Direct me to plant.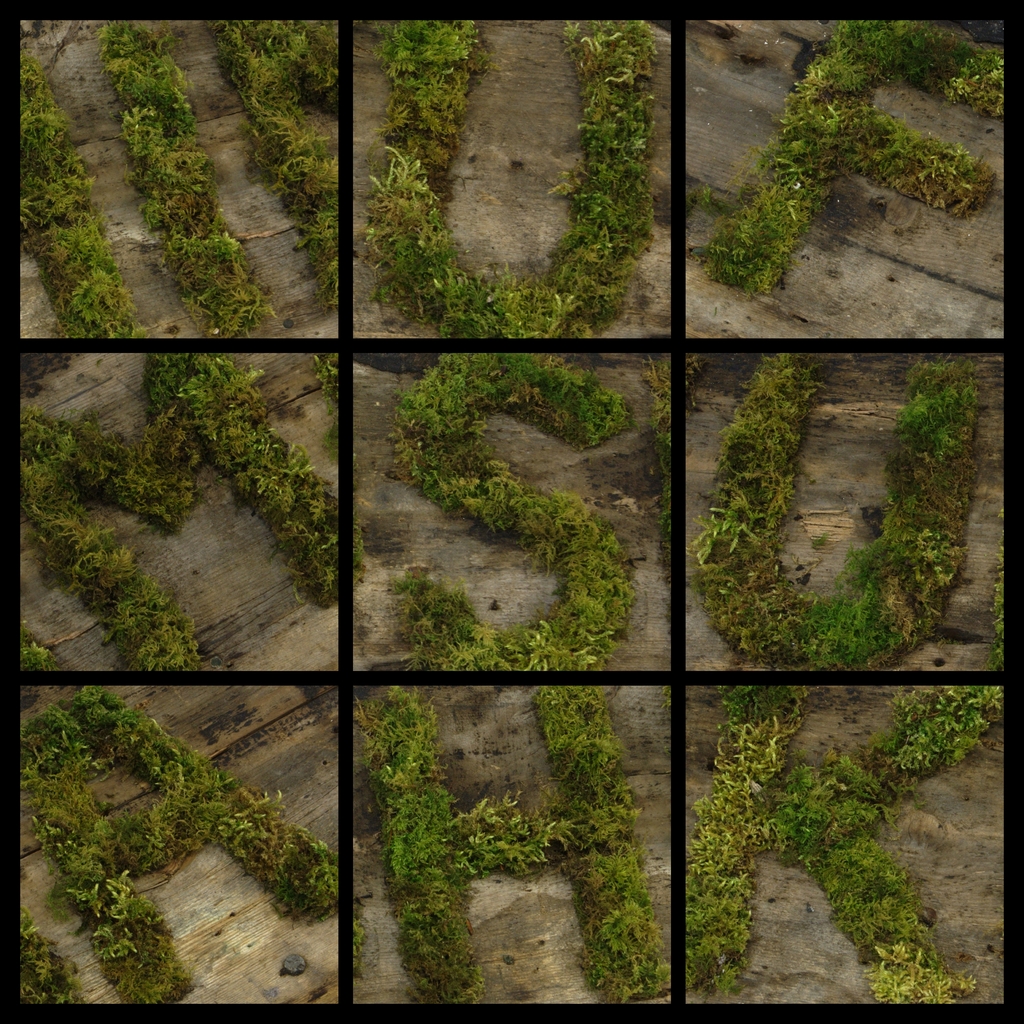
Direction: <box>695,15,1016,305</box>.
